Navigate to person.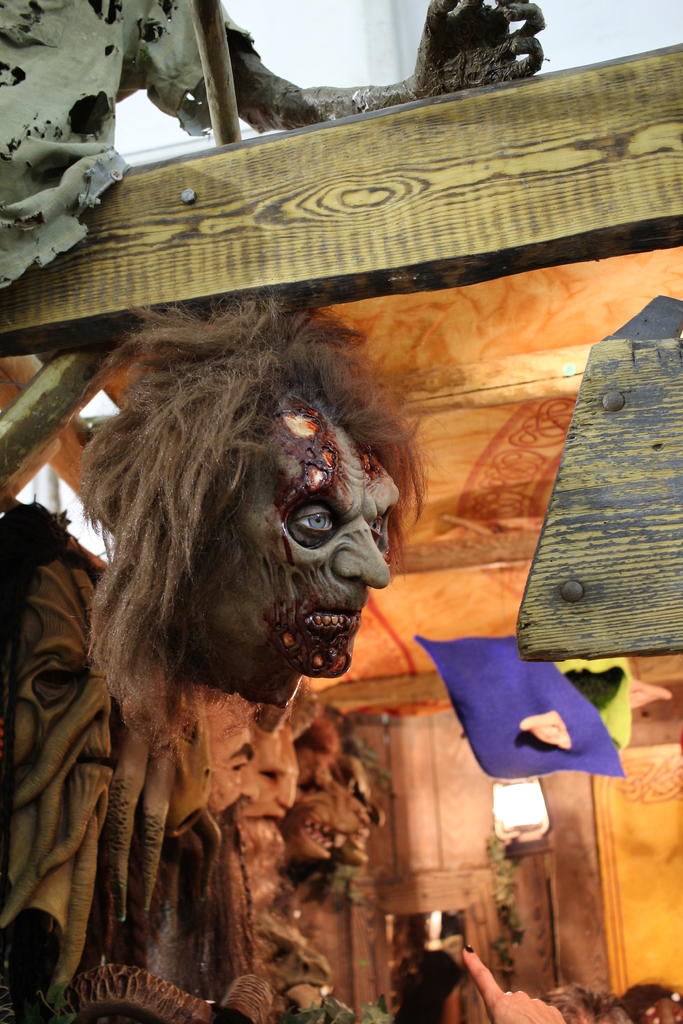
Navigation target: l=206, t=702, r=261, b=972.
